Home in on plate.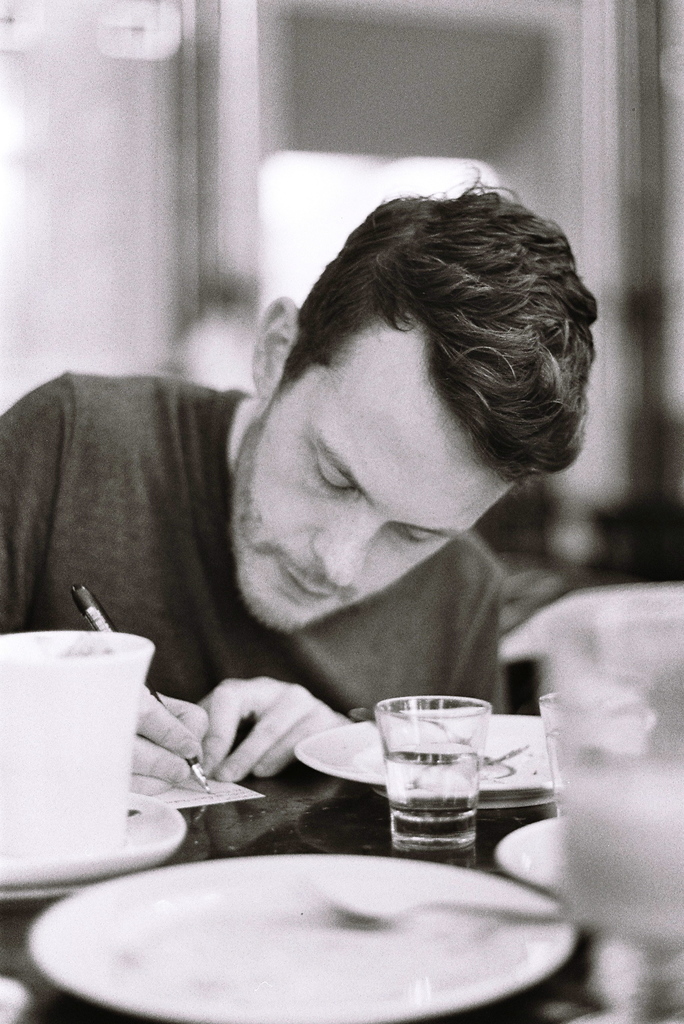
Homed in at pyautogui.locateOnScreen(293, 711, 574, 811).
